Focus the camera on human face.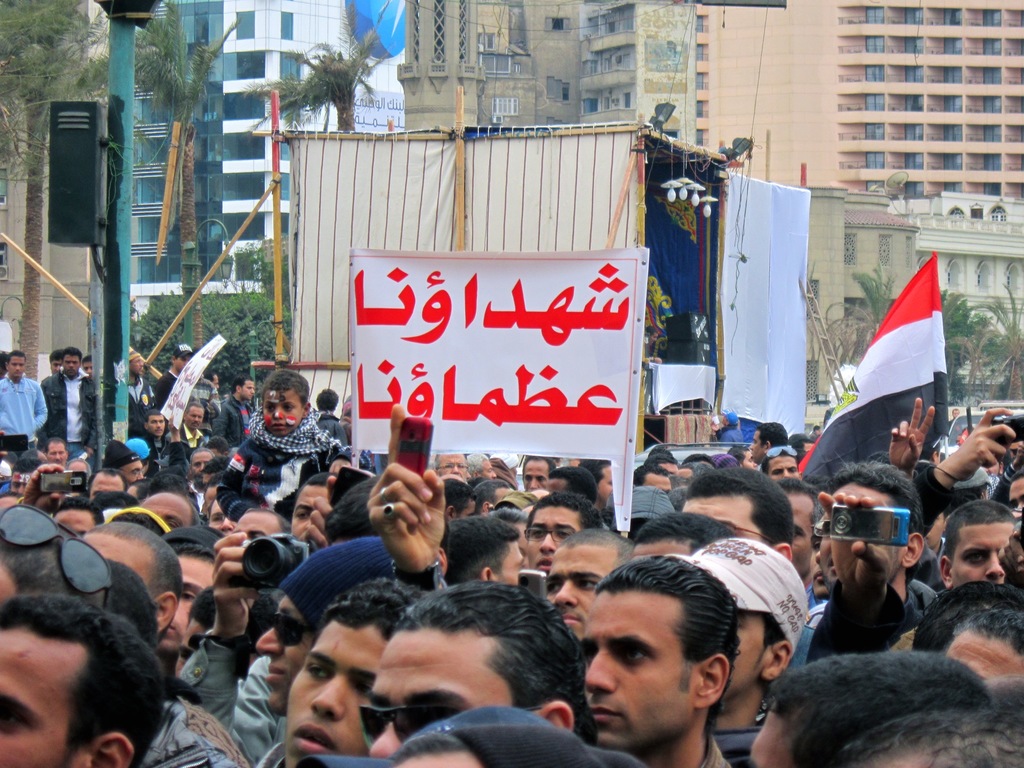
Focus region: [x1=788, y1=493, x2=812, y2=574].
